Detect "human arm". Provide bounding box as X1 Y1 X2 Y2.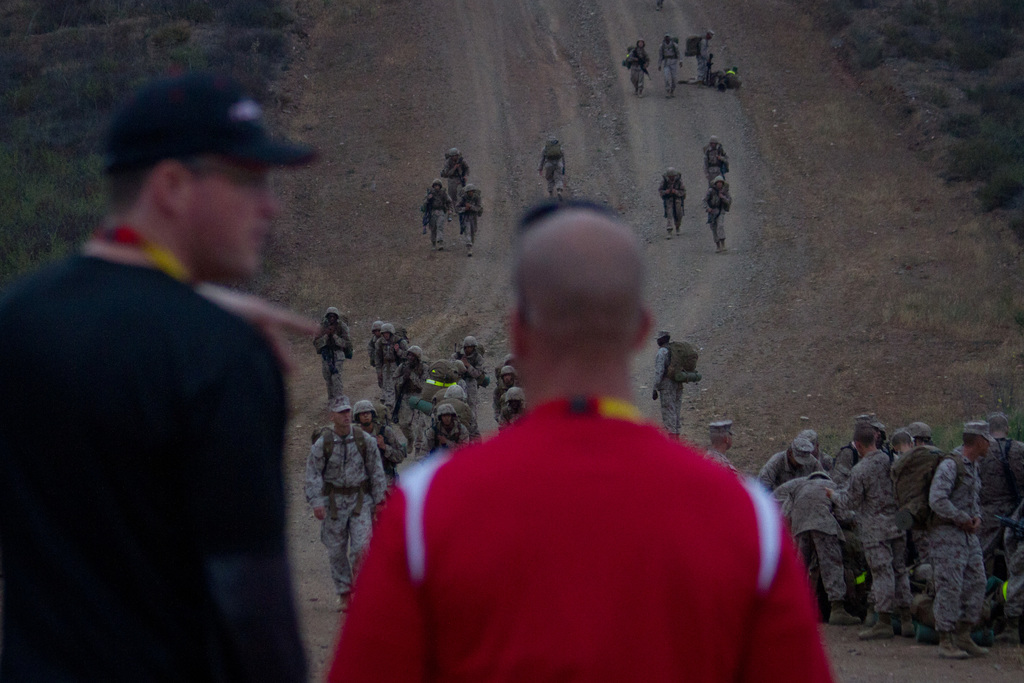
763 457 781 488.
